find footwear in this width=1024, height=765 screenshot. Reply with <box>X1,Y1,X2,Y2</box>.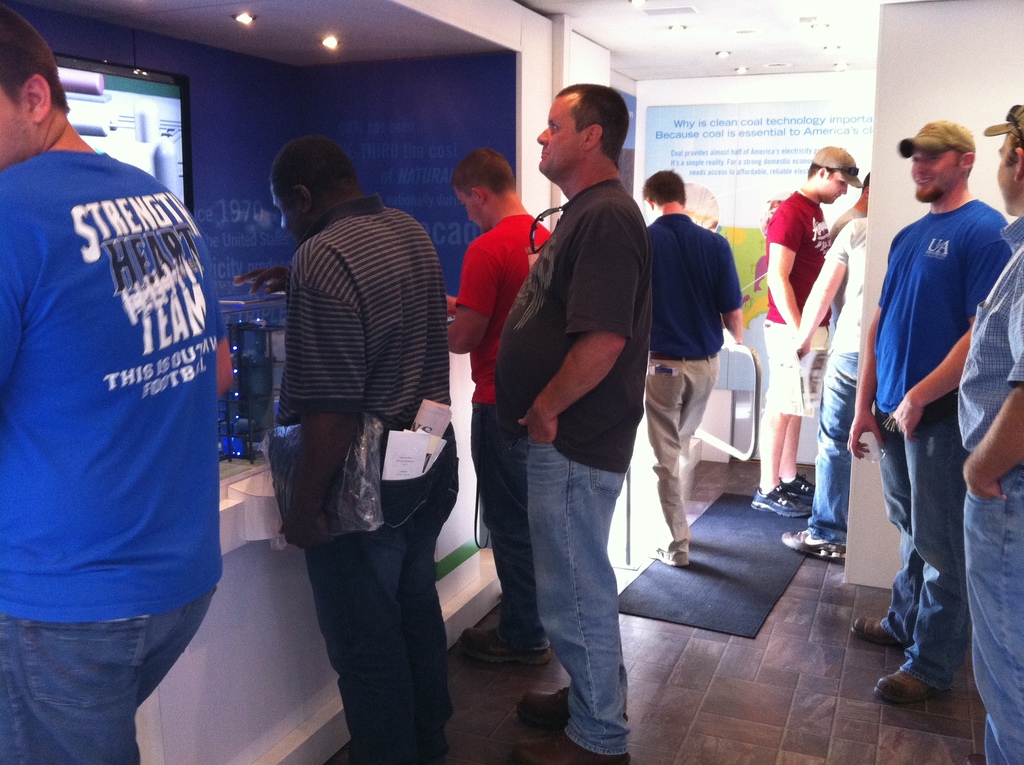
<box>854,621,900,650</box>.
